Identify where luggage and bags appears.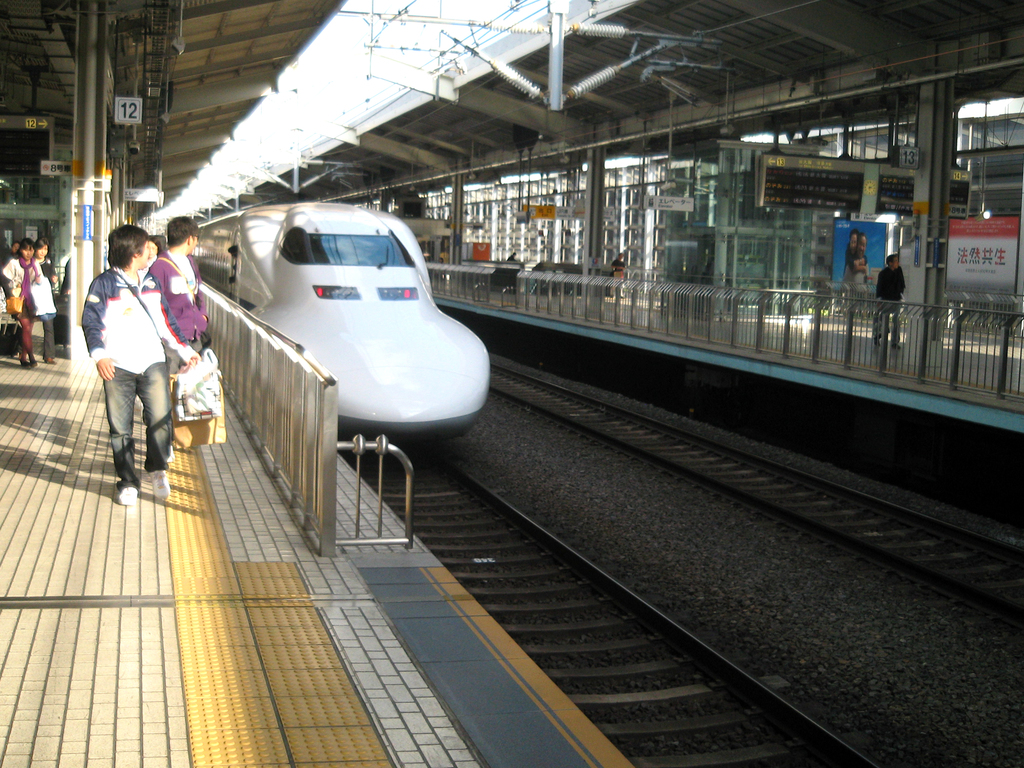
Appears at l=5, t=294, r=22, b=313.
